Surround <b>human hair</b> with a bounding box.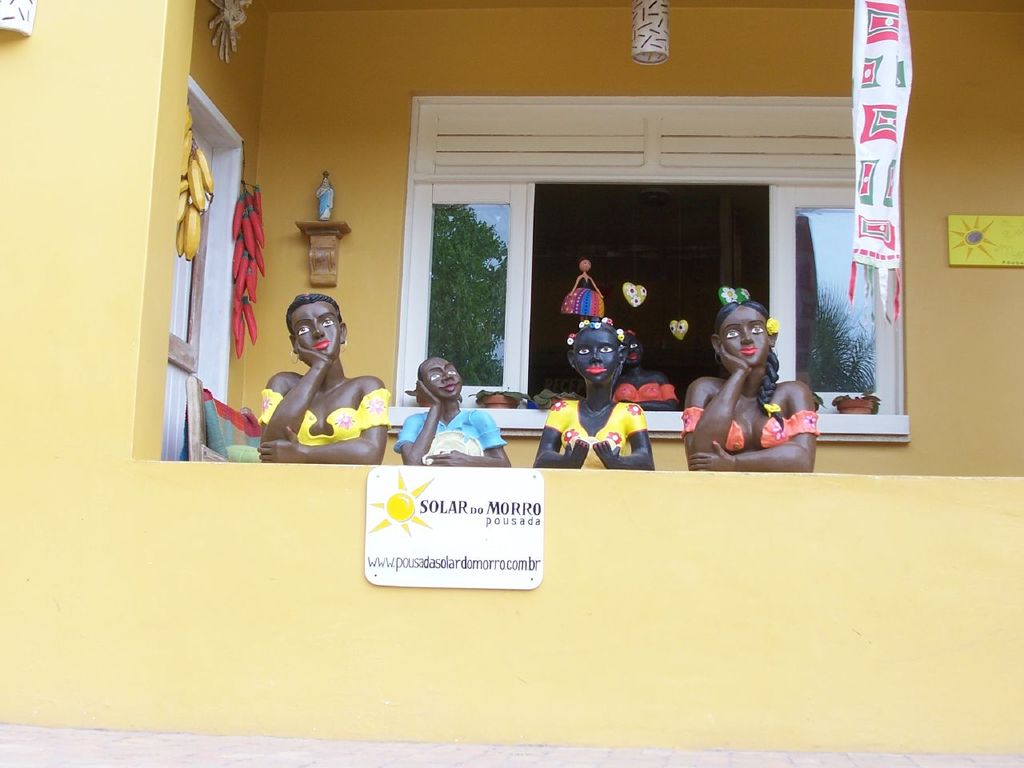
(567,313,639,362).
